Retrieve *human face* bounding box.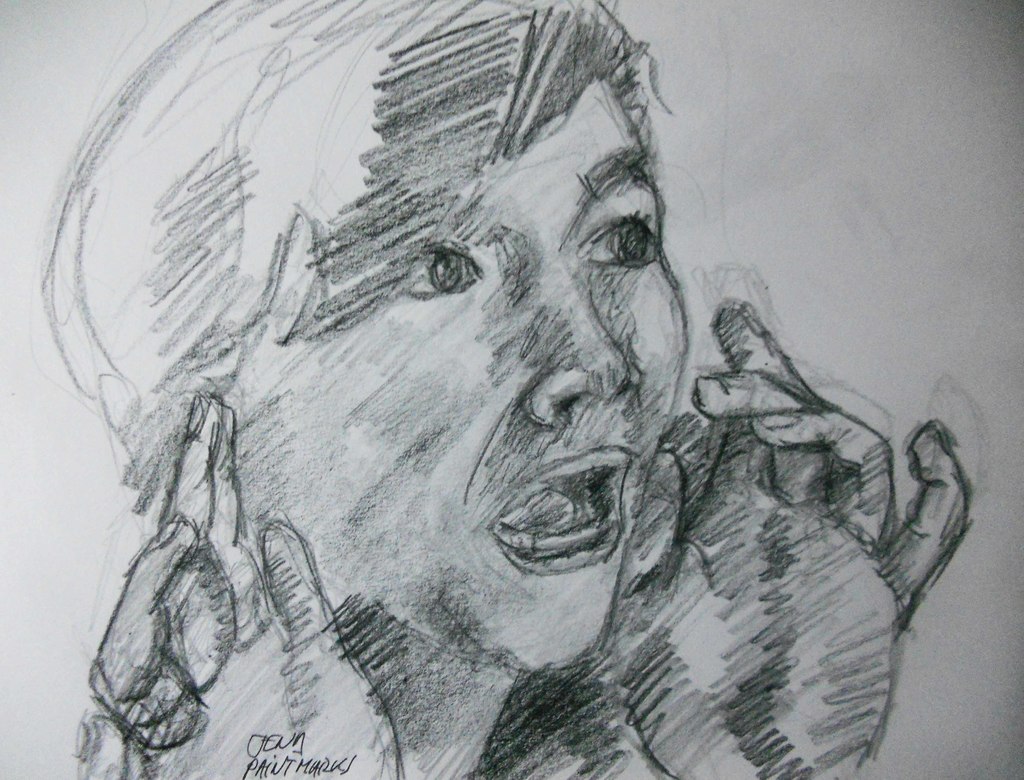
Bounding box: 285/78/689/669.
